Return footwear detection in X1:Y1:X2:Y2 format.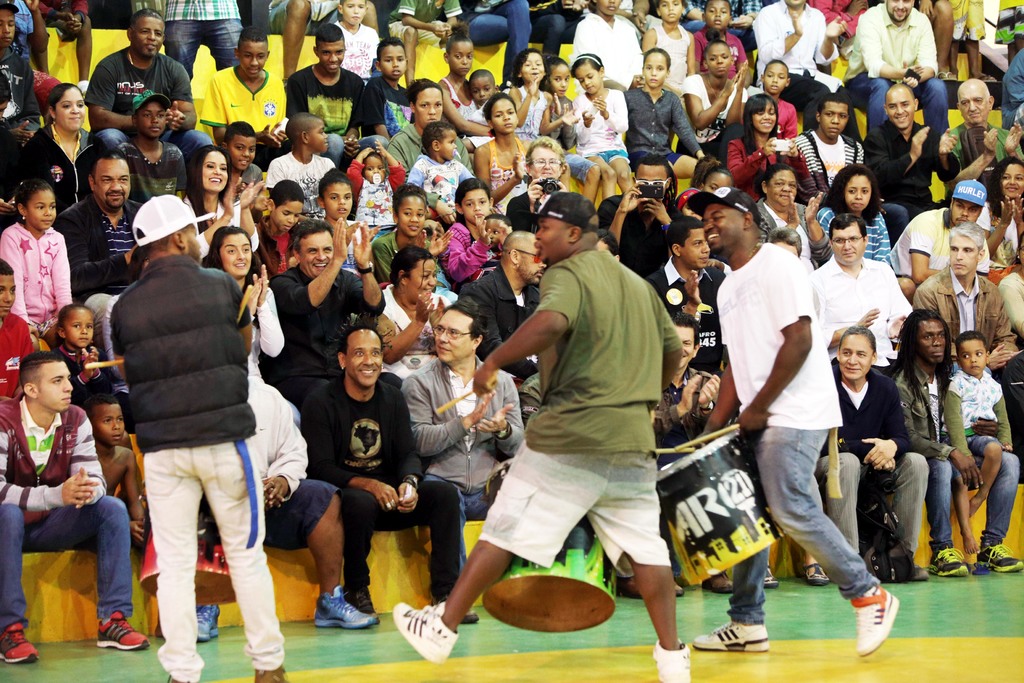
850:582:898:655.
